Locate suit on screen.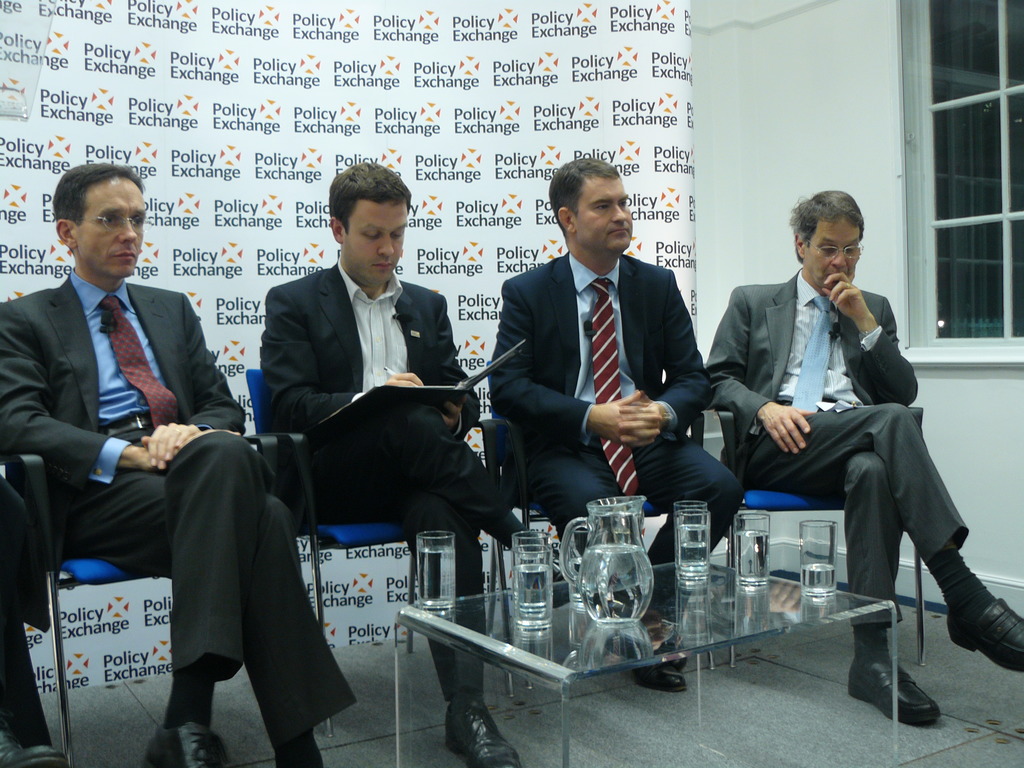
On screen at left=708, top=260, right=968, bottom=626.
